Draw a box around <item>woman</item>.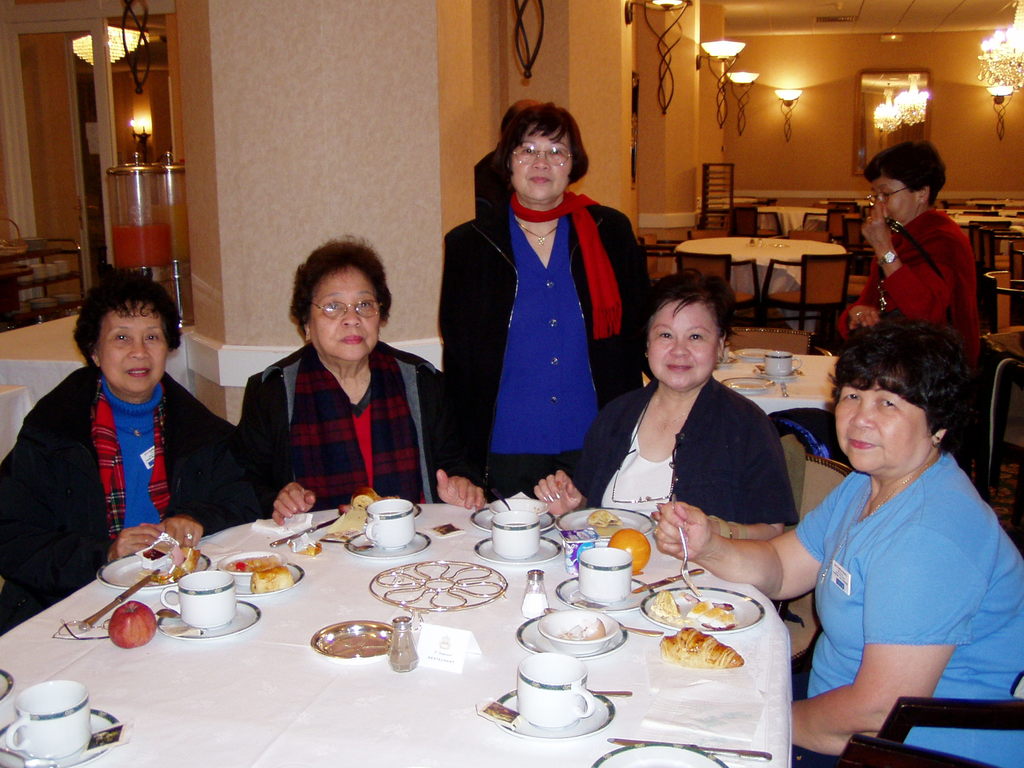
[237,232,493,532].
